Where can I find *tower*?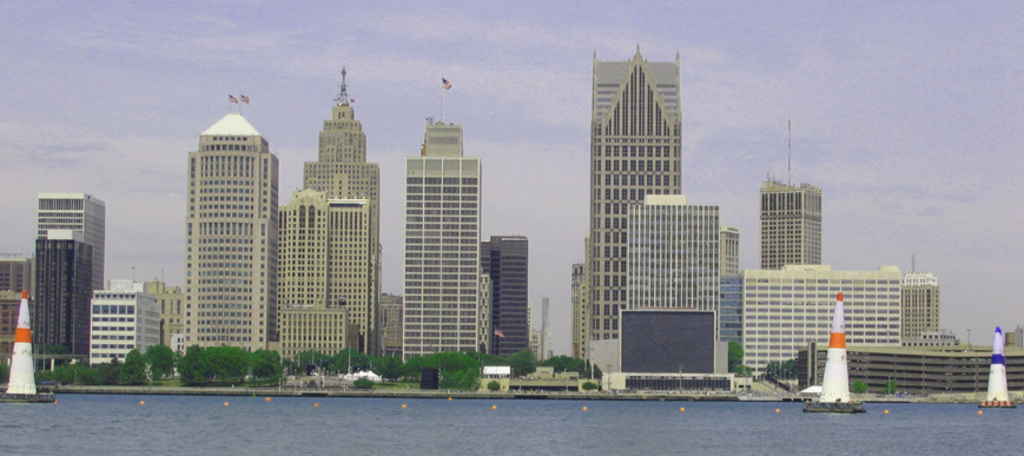
You can find it at pyautogui.locateOnScreen(759, 120, 820, 270).
